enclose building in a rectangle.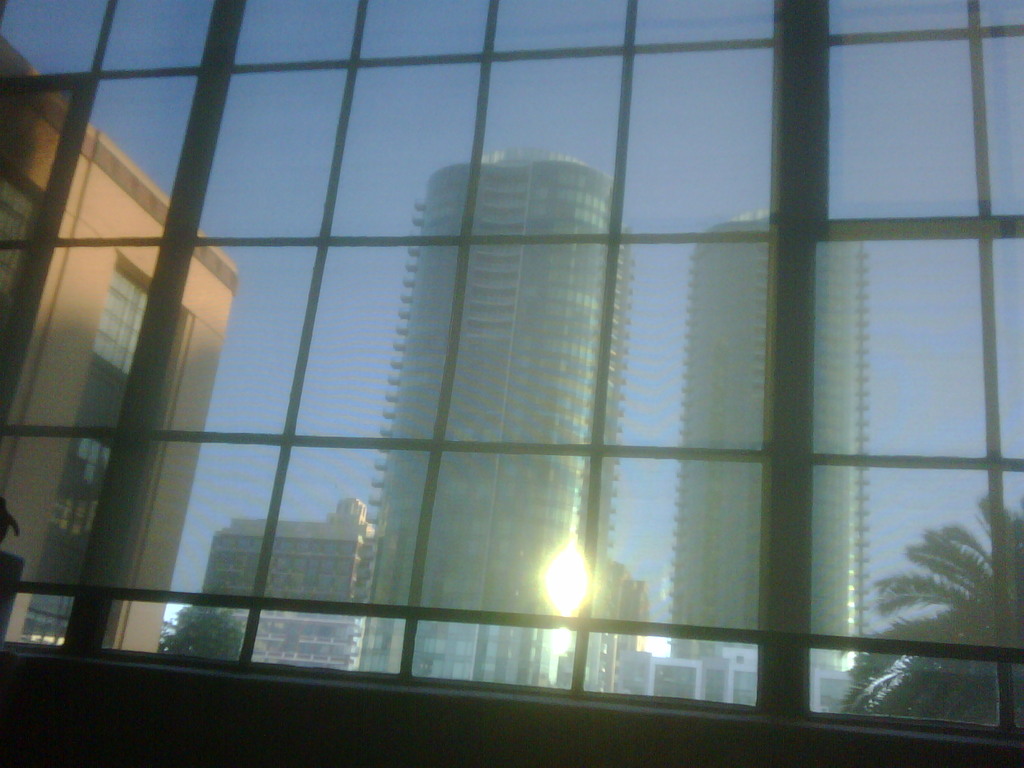
box=[200, 500, 375, 667].
